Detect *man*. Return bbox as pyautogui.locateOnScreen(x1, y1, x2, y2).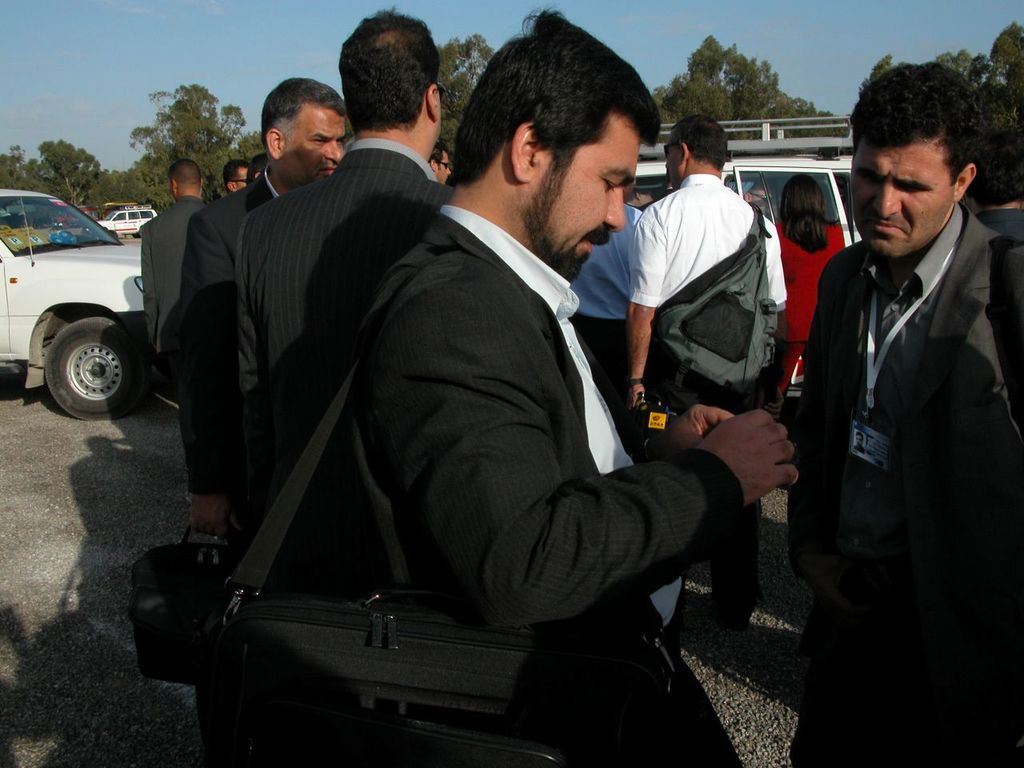
pyautogui.locateOnScreen(232, 2, 448, 566).
